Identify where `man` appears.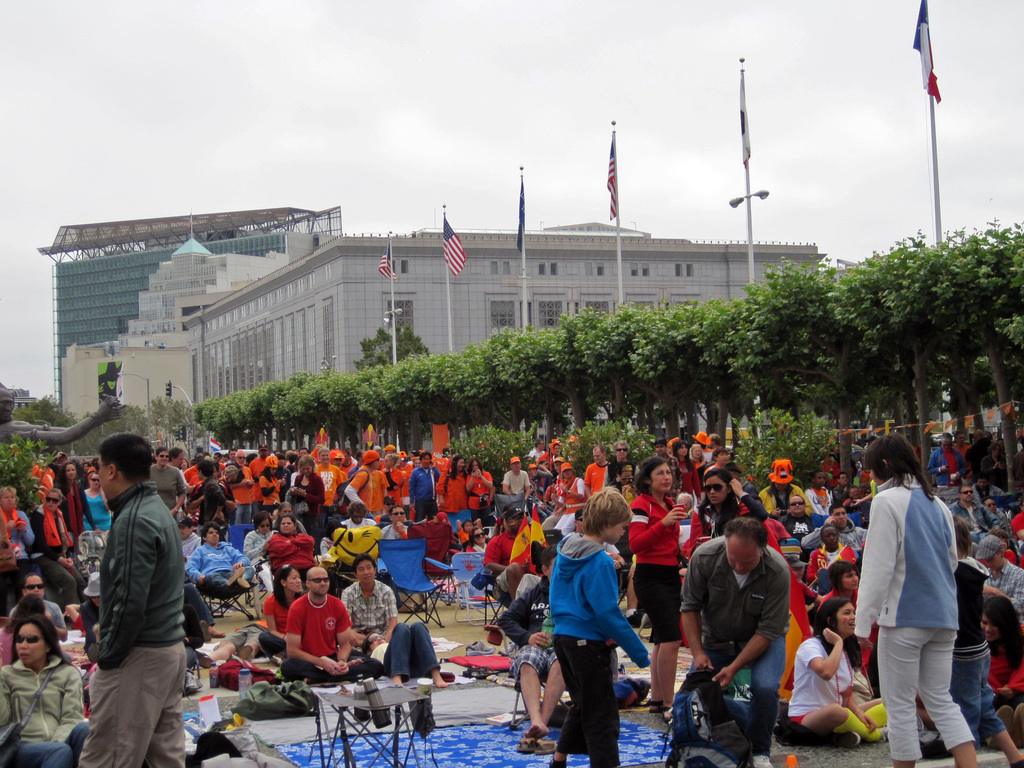
Appears at BBox(802, 502, 869, 547).
